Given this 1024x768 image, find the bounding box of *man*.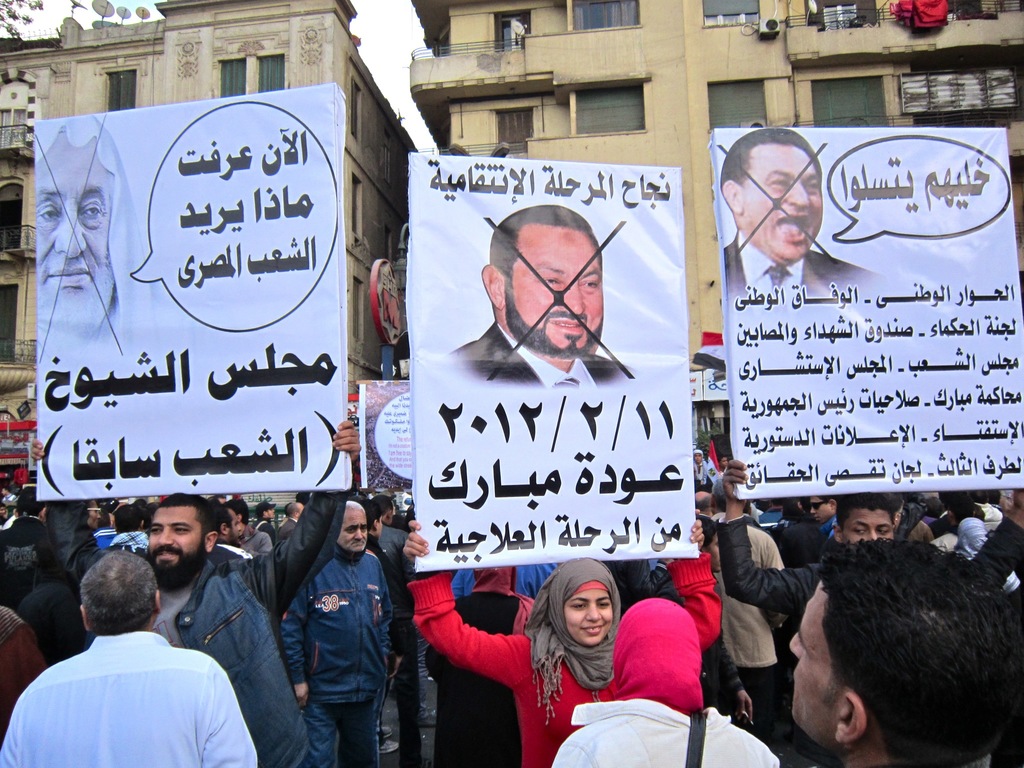
bbox=[275, 495, 383, 767].
